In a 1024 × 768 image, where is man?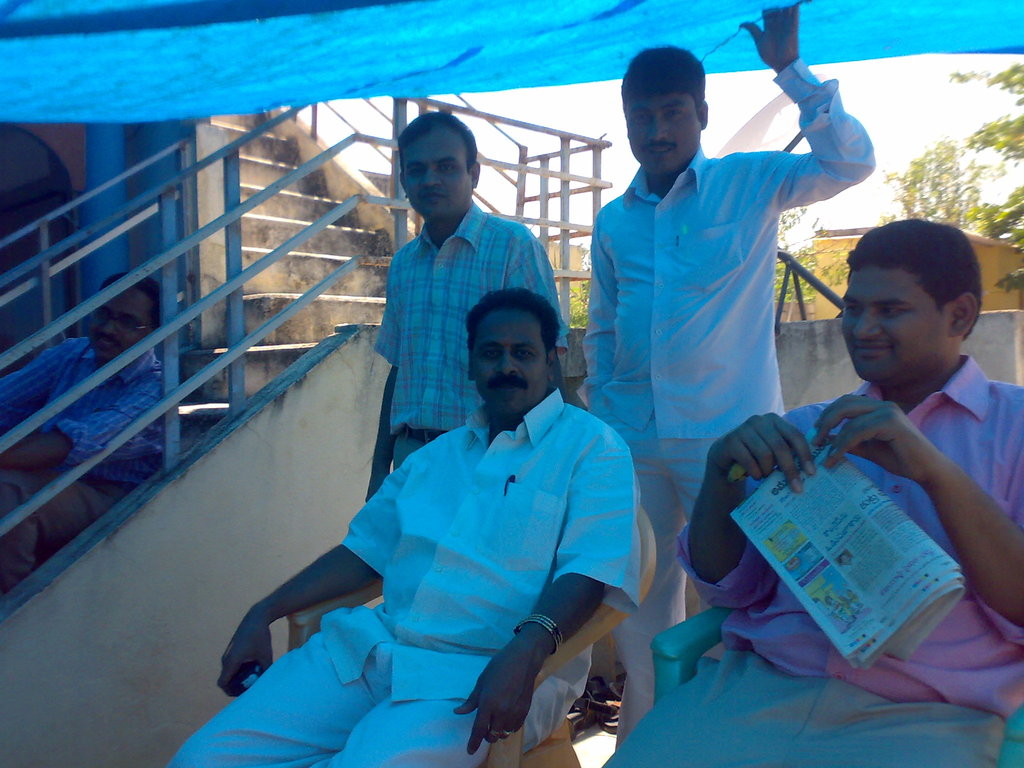
0/266/203/604.
